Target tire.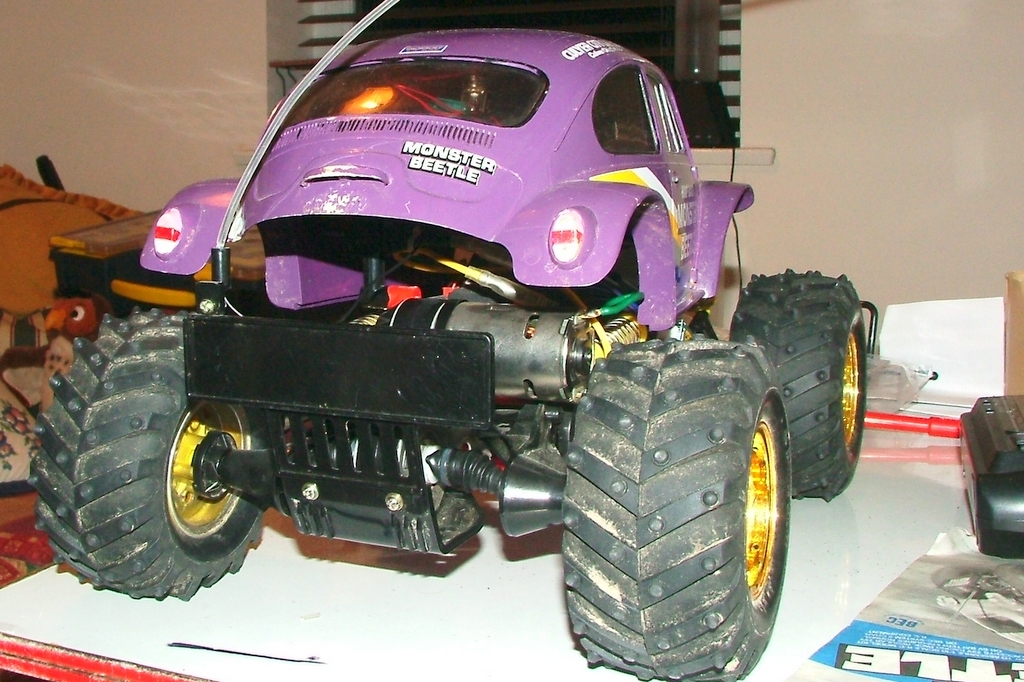
Target region: bbox=[930, 566, 994, 598].
